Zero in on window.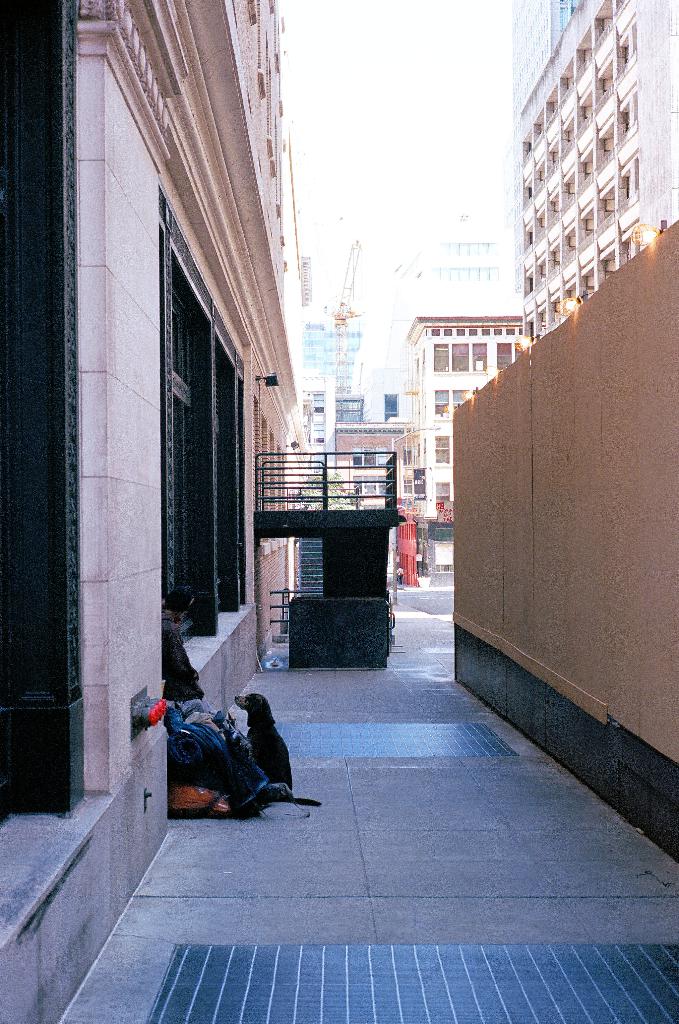
Zeroed in: [520,128,536,163].
